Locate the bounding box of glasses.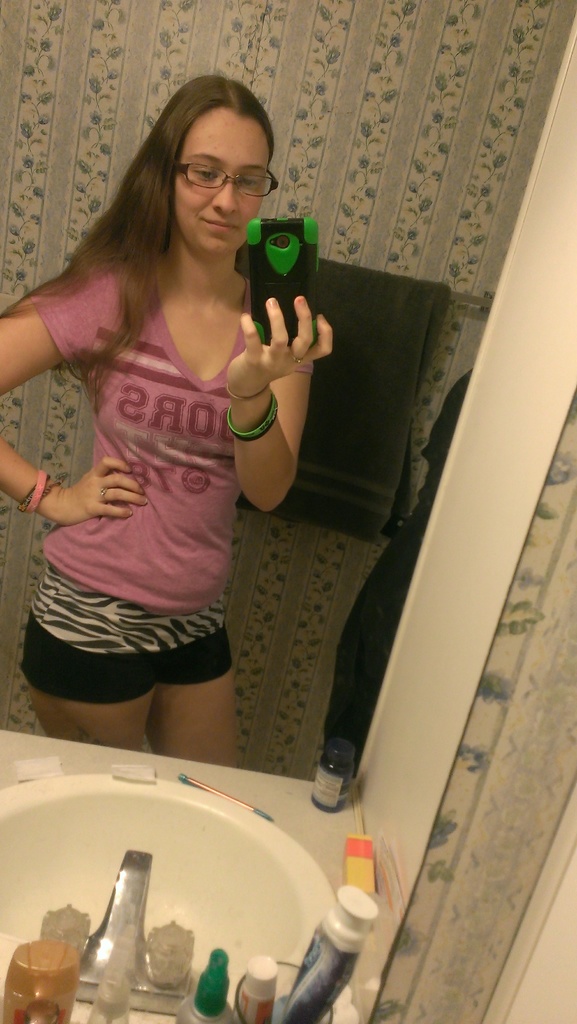
Bounding box: (left=179, top=165, right=282, bottom=200).
